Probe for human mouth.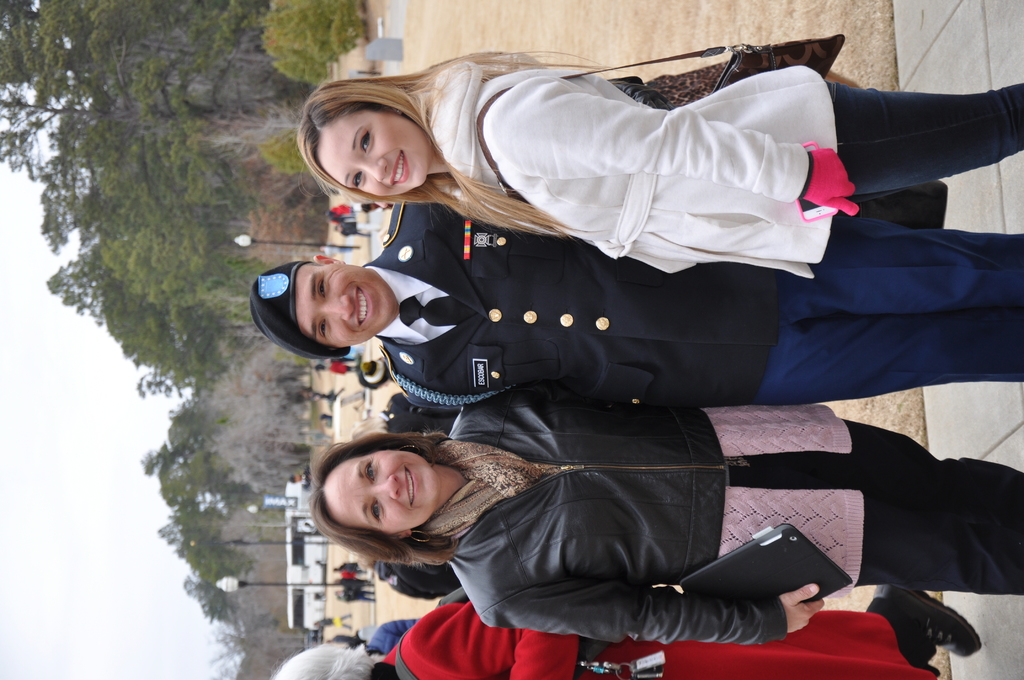
Probe result: (x1=384, y1=147, x2=413, y2=194).
